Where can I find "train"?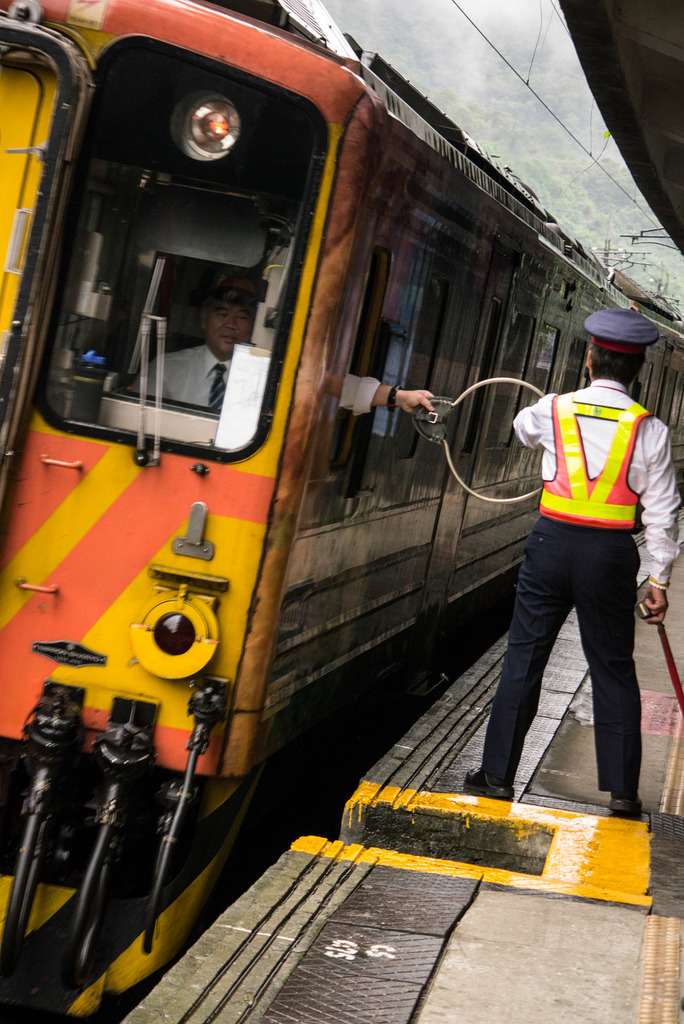
You can find it at Rect(0, 0, 683, 1022).
